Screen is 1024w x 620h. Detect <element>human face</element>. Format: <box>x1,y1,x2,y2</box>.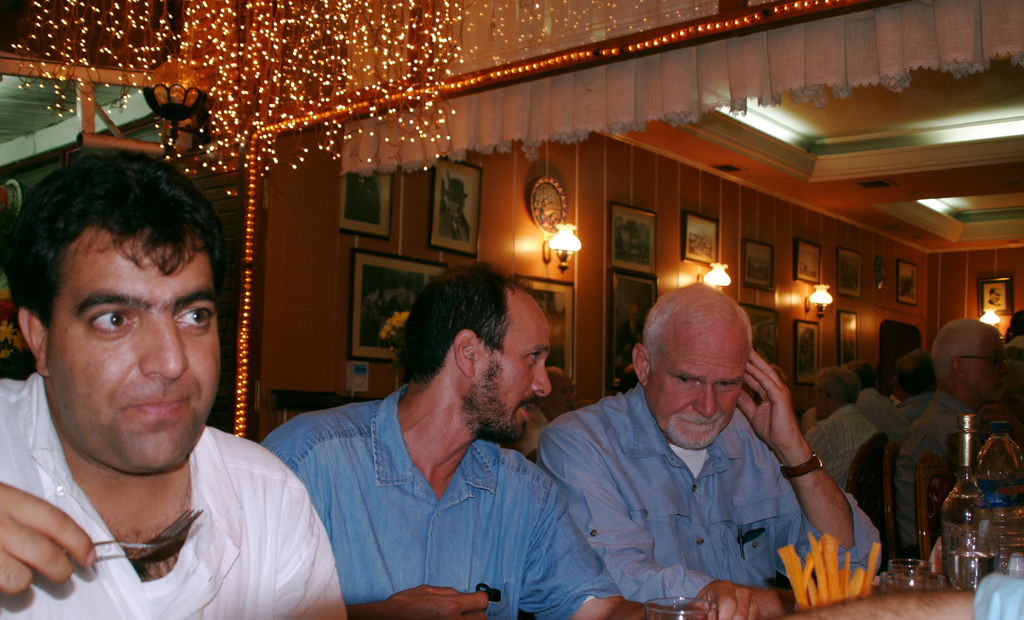
<box>476,311,549,446</box>.
